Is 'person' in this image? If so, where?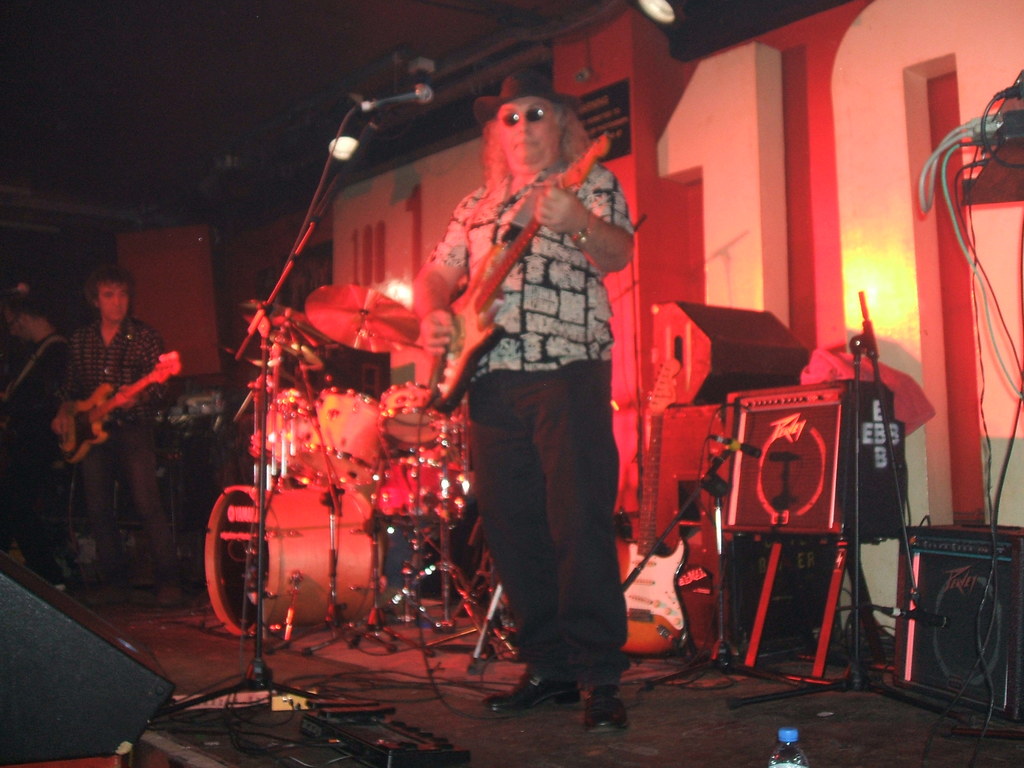
Yes, at [x1=0, y1=285, x2=88, y2=607].
